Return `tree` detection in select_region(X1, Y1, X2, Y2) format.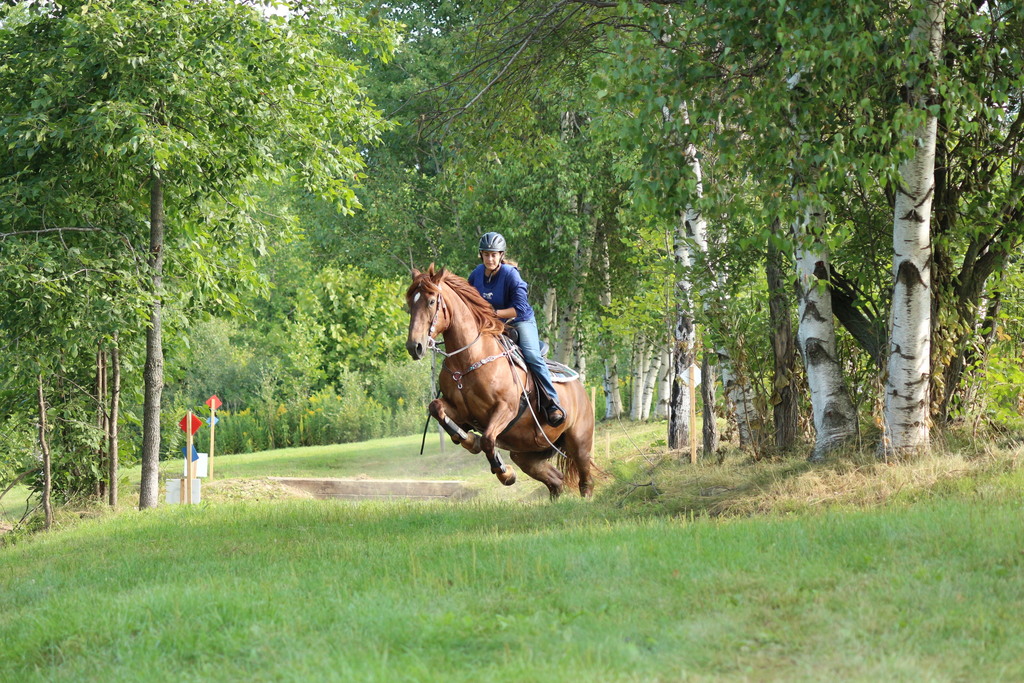
select_region(0, 0, 404, 506).
